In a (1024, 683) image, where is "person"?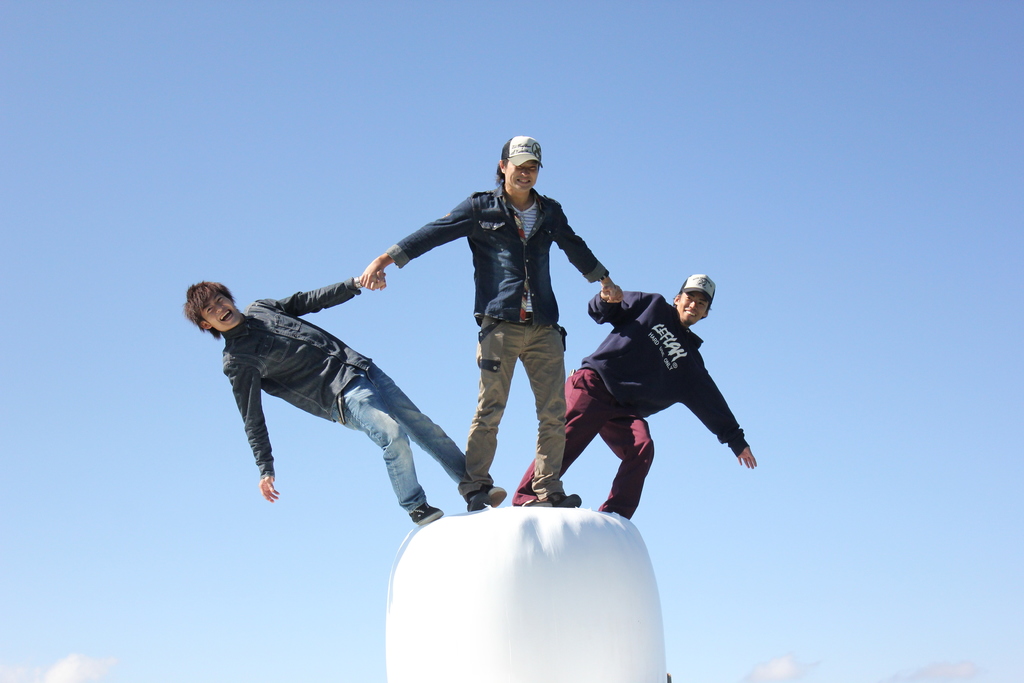
pyautogui.locateOnScreen(511, 275, 756, 522).
